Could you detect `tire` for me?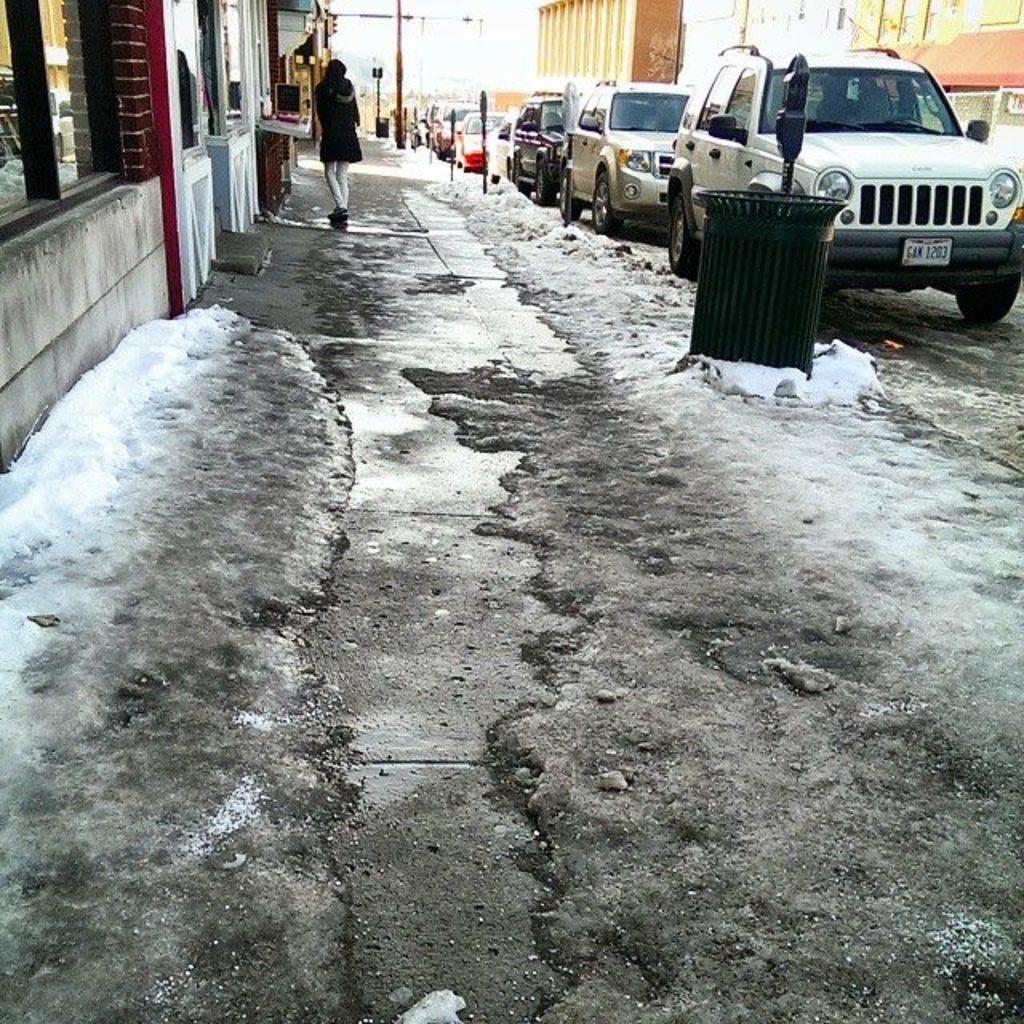
Detection result: Rect(584, 171, 622, 235).
